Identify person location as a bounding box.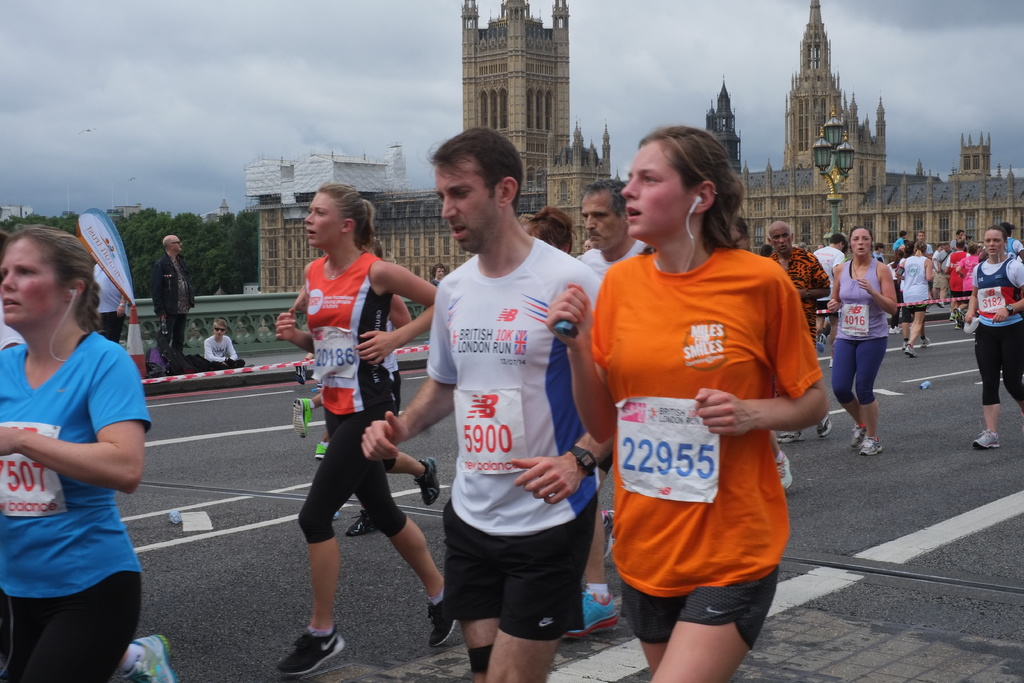
bbox=(572, 177, 649, 279).
